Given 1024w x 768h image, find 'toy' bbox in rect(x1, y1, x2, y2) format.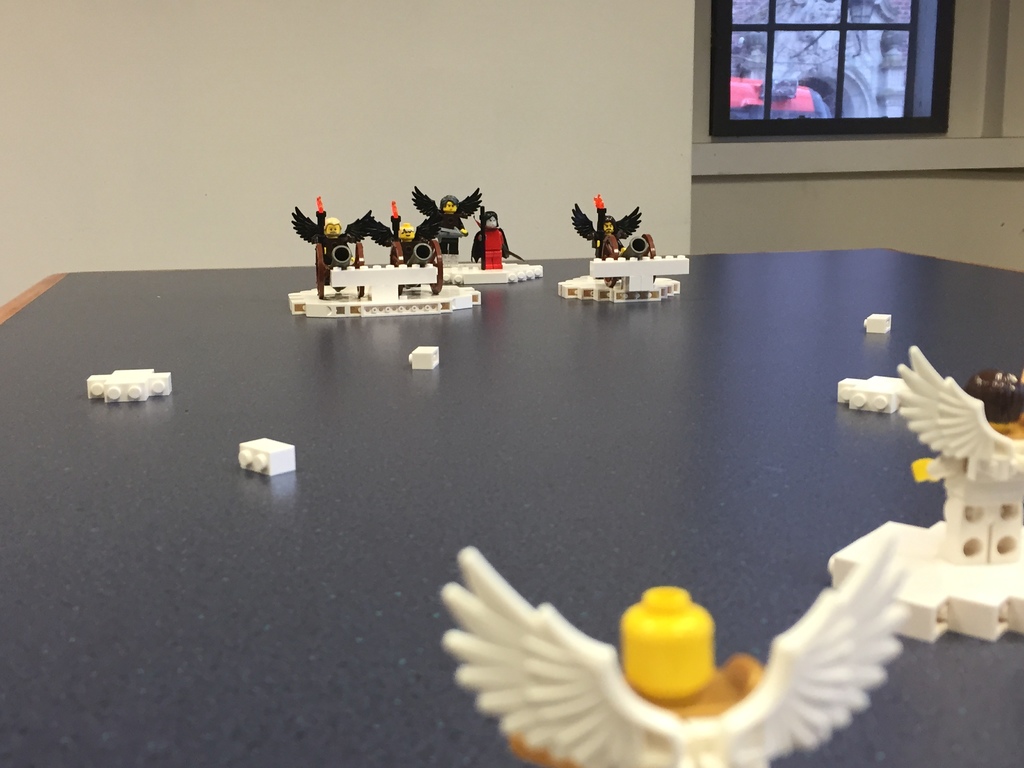
rect(84, 360, 180, 401).
